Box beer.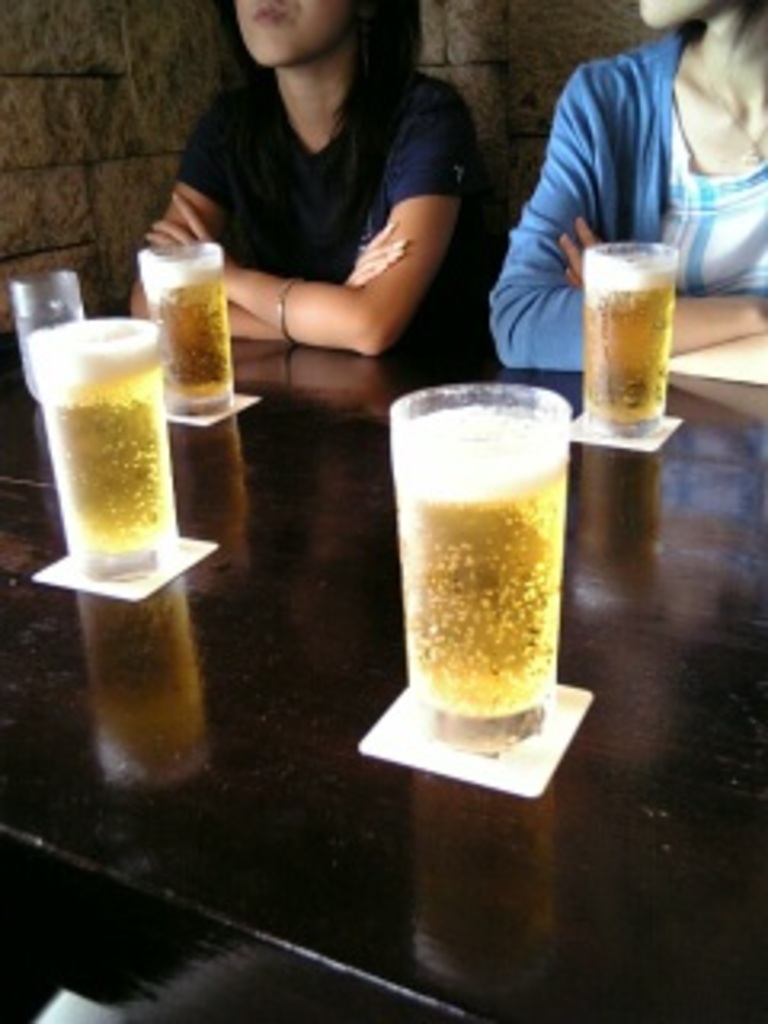
rect(22, 317, 186, 576).
